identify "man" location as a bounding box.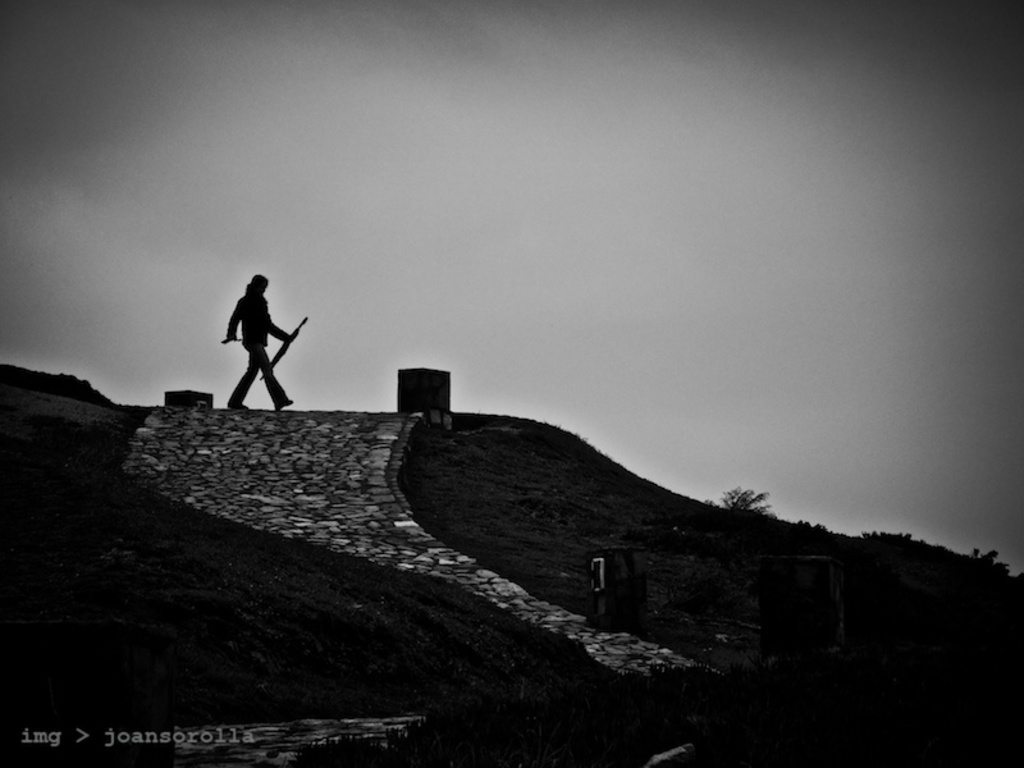
detection(220, 289, 296, 413).
